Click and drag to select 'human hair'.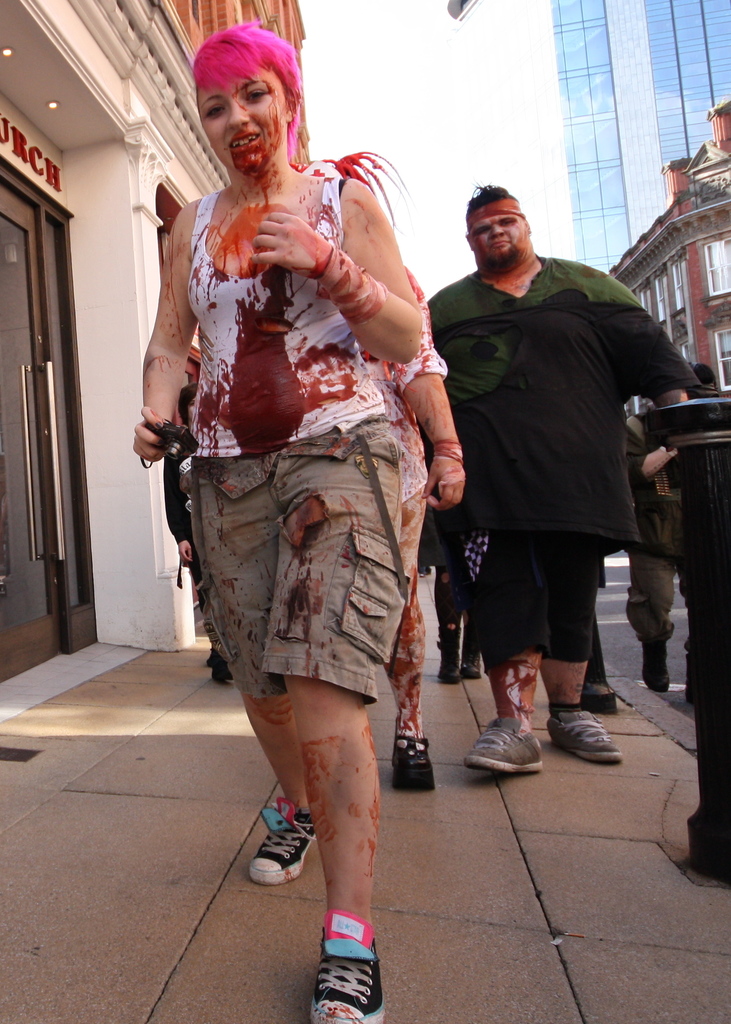
Selection: (left=466, top=183, right=516, bottom=220).
